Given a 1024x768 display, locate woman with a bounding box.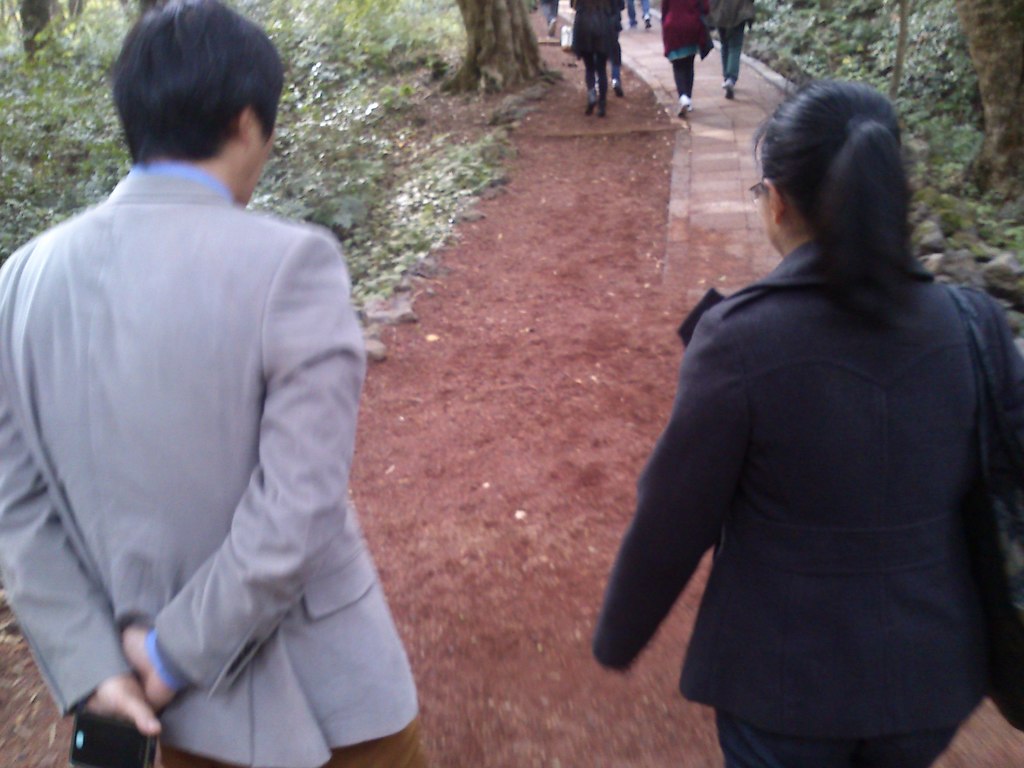
Located: l=664, t=0, r=710, b=122.
